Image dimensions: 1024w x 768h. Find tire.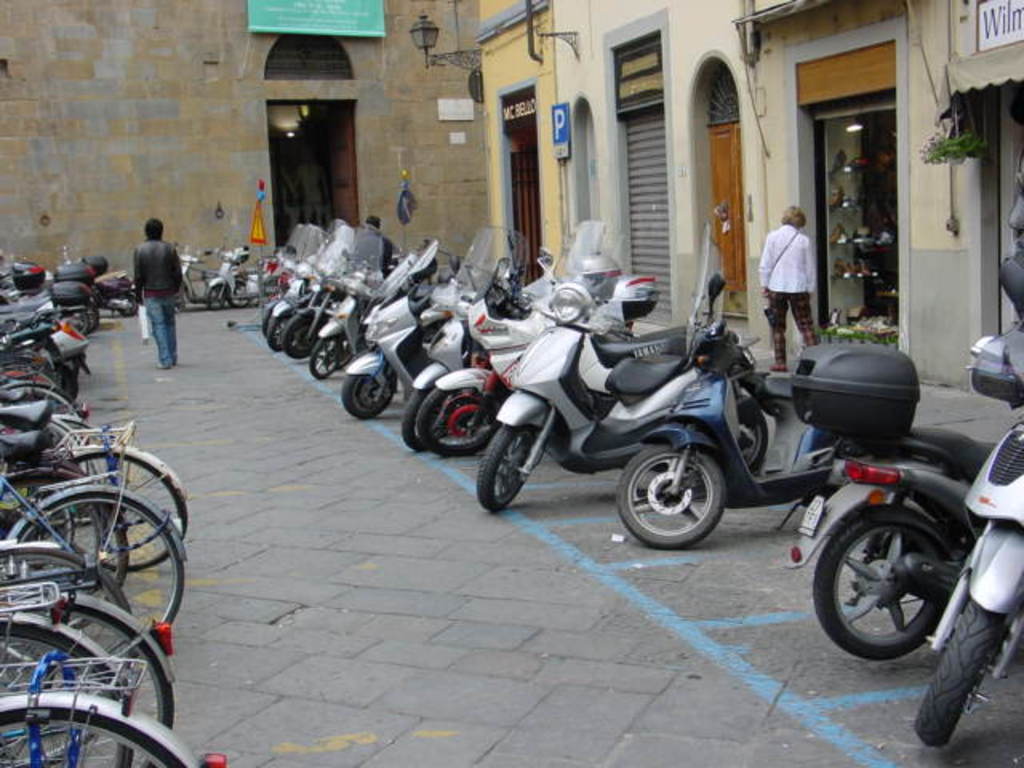
pyautogui.locateOnScreen(0, 603, 173, 766).
